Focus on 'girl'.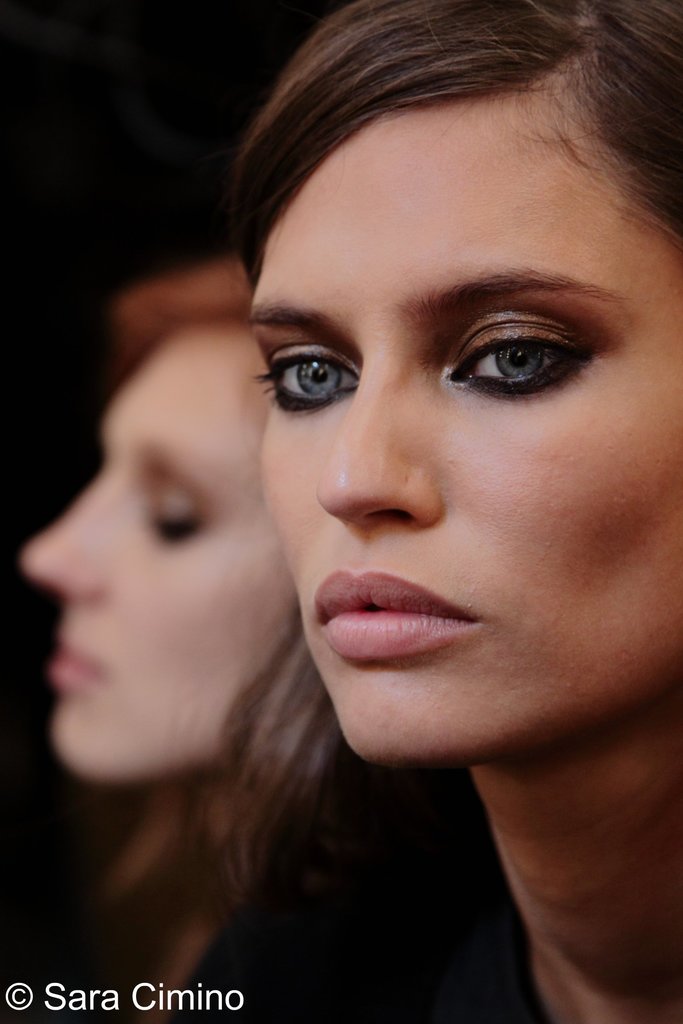
Focused at x1=19, y1=257, x2=313, y2=1023.
